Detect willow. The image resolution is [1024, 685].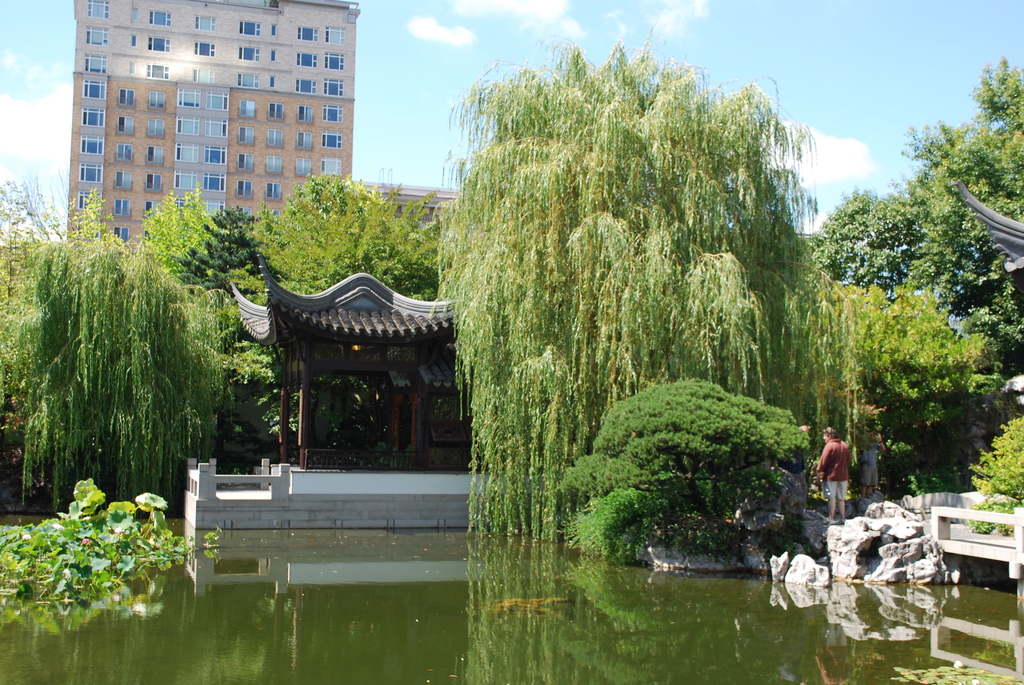
select_region(14, 232, 246, 523).
